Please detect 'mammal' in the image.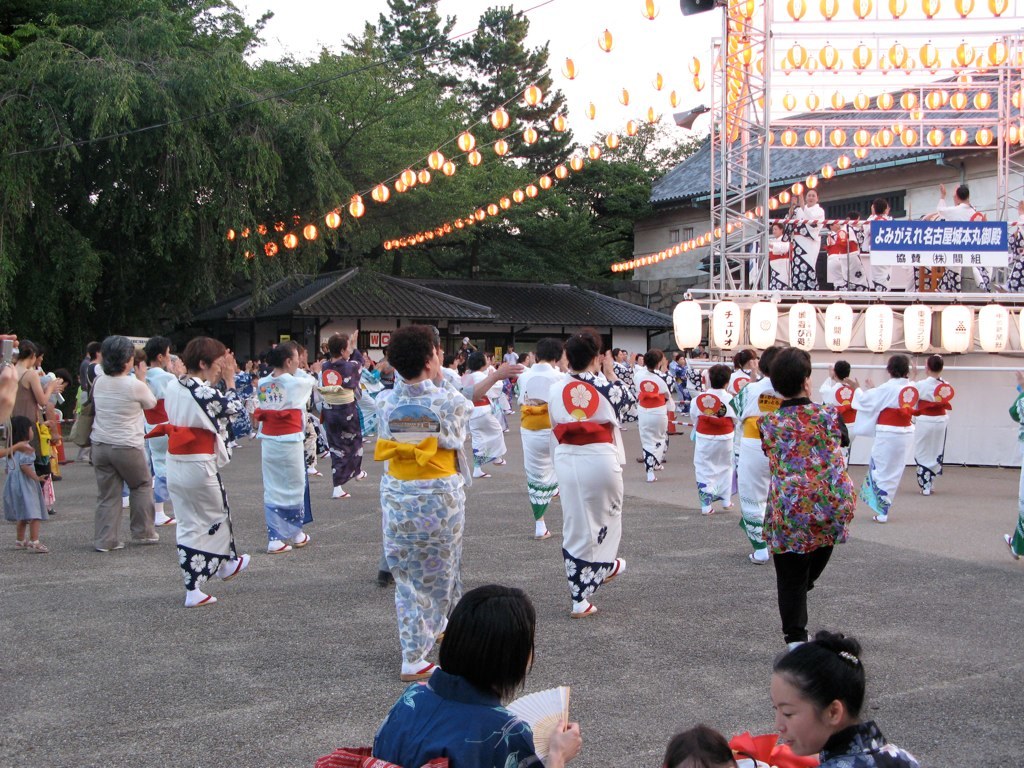
rect(1008, 378, 1023, 567).
